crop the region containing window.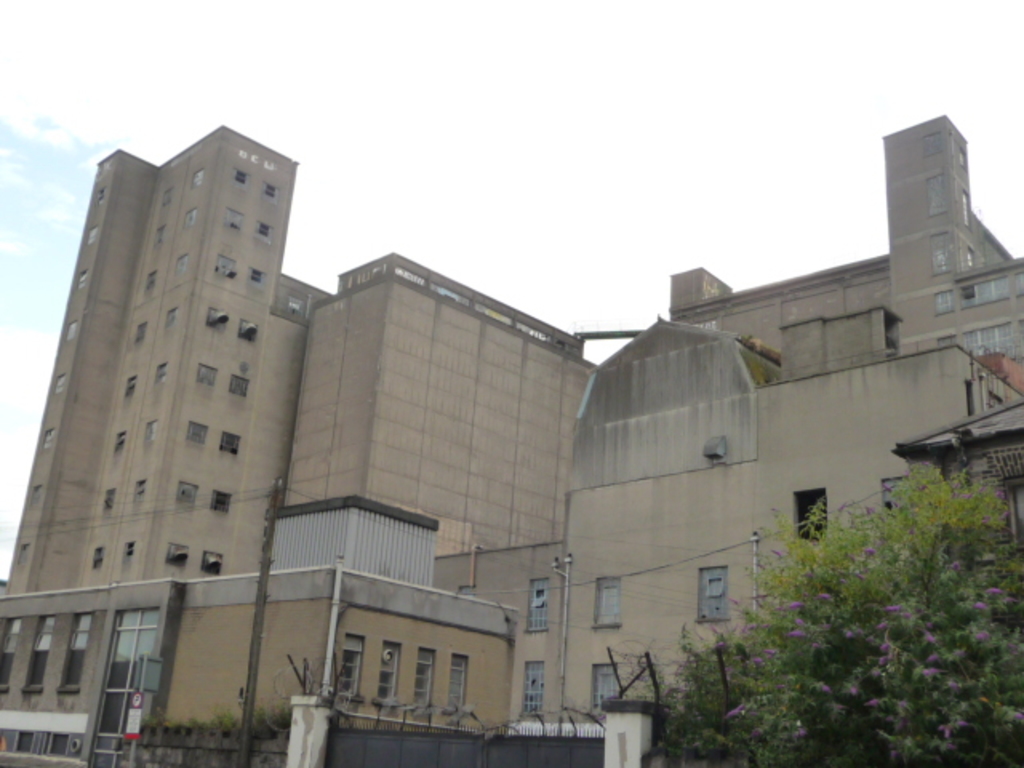
Crop region: 448 653 467 710.
